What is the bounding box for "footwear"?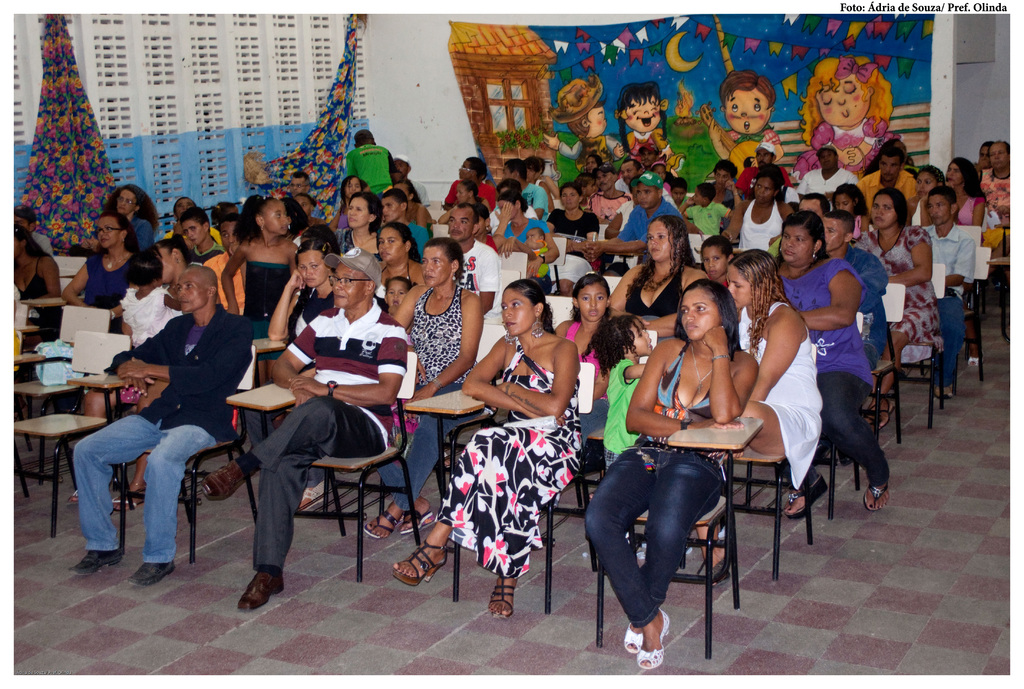
(637,608,672,669).
